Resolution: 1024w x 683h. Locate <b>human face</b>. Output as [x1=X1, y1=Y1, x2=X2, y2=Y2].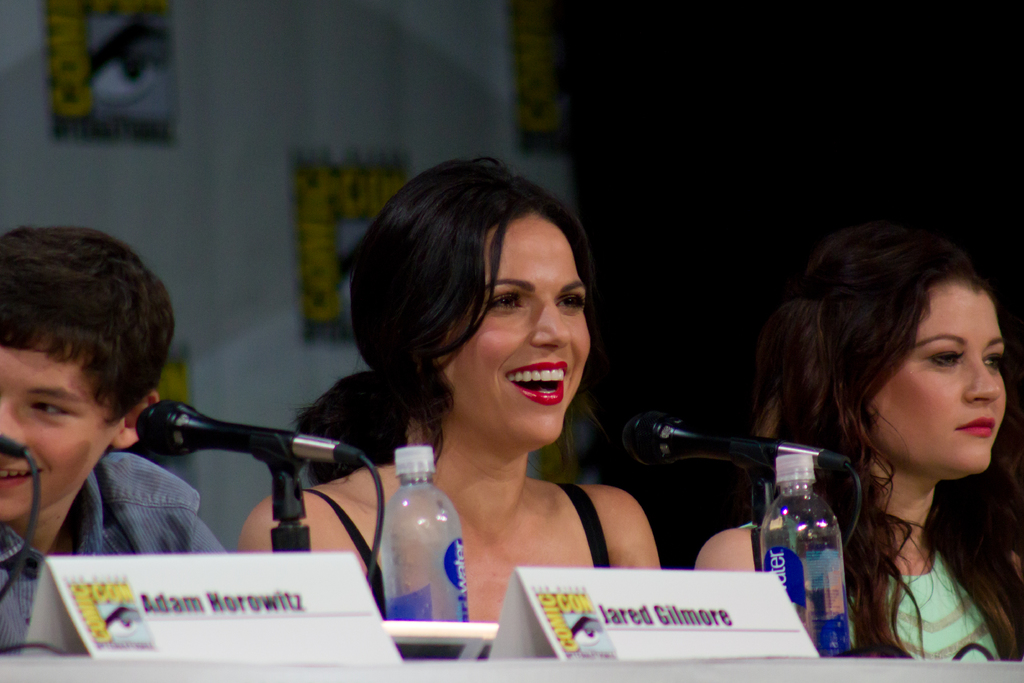
[x1=451, y1=212, x2=588, y2=441].
